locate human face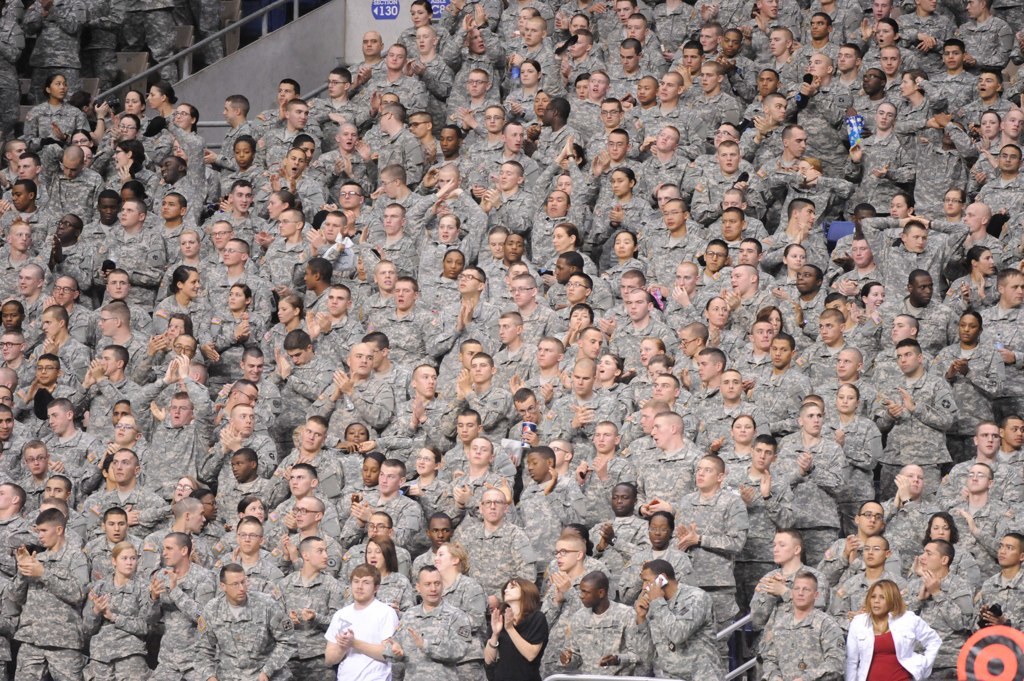
(23, 445, 47, 476)
